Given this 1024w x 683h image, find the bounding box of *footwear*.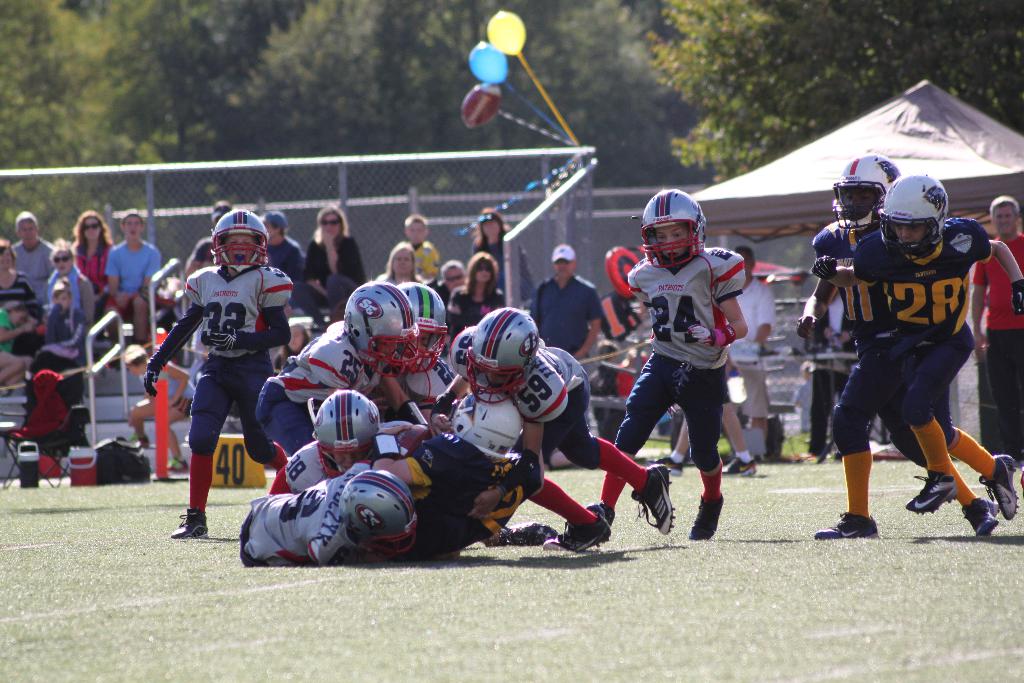
x1=488, y1=521, x2=559, y2=543.
